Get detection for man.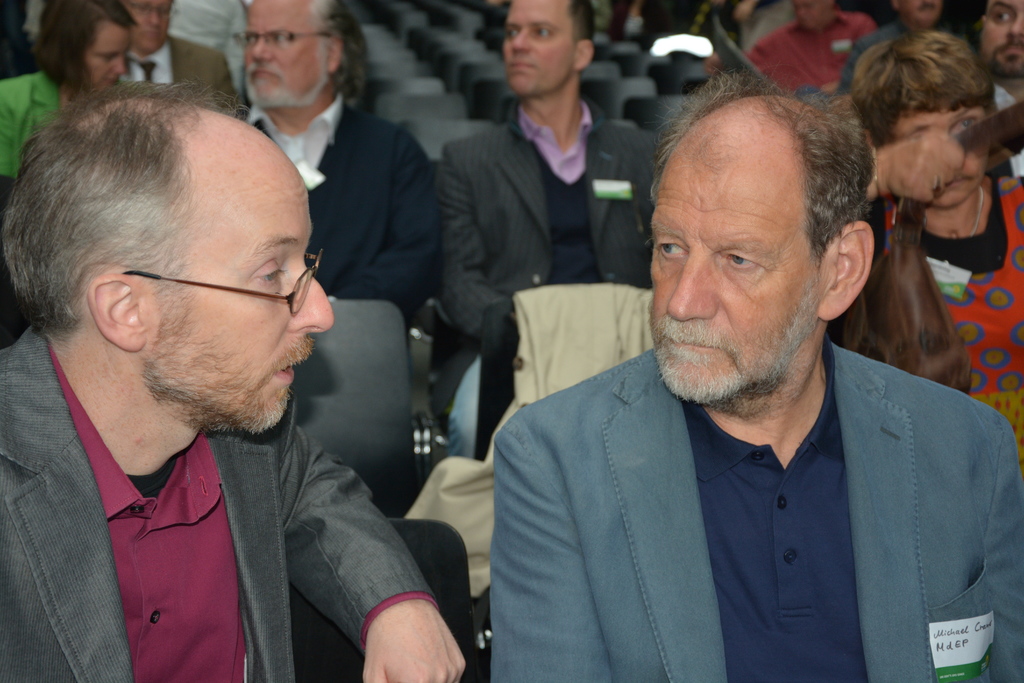
Detection: detection(0, 70, 466, 671).
